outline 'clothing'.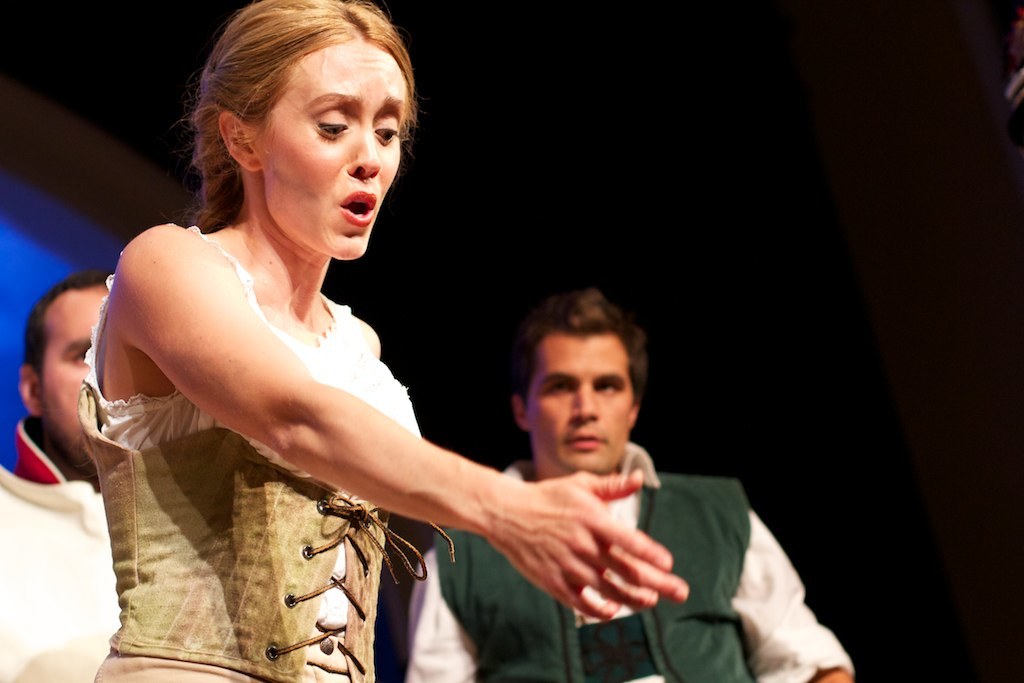
Outline: (0,412,120,682).
